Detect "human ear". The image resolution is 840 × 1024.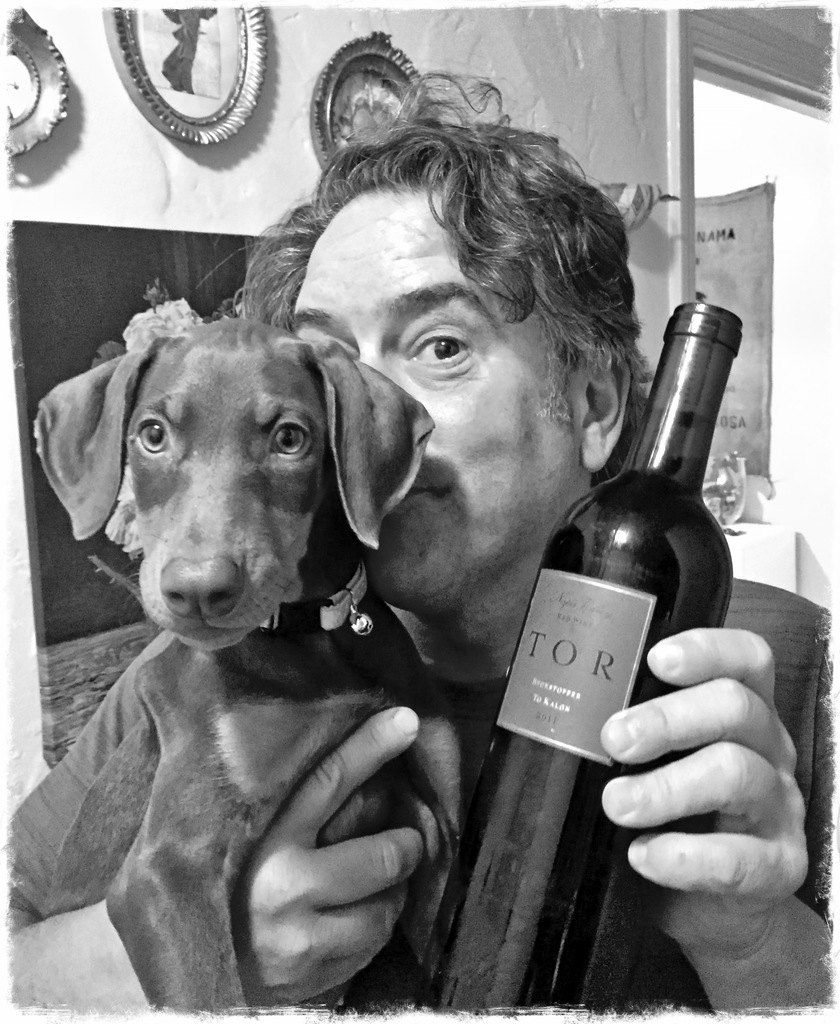
bbox(577, 355, 629, 472).
